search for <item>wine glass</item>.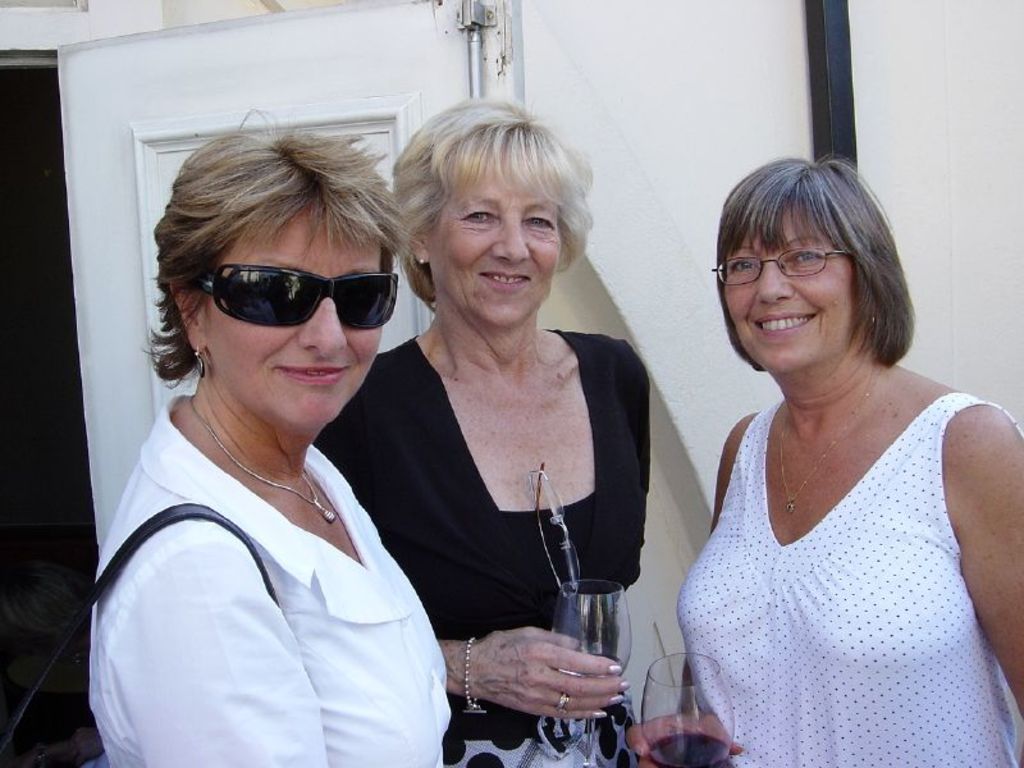
Found at (left=641, top=654, right=733, bottom=767).
